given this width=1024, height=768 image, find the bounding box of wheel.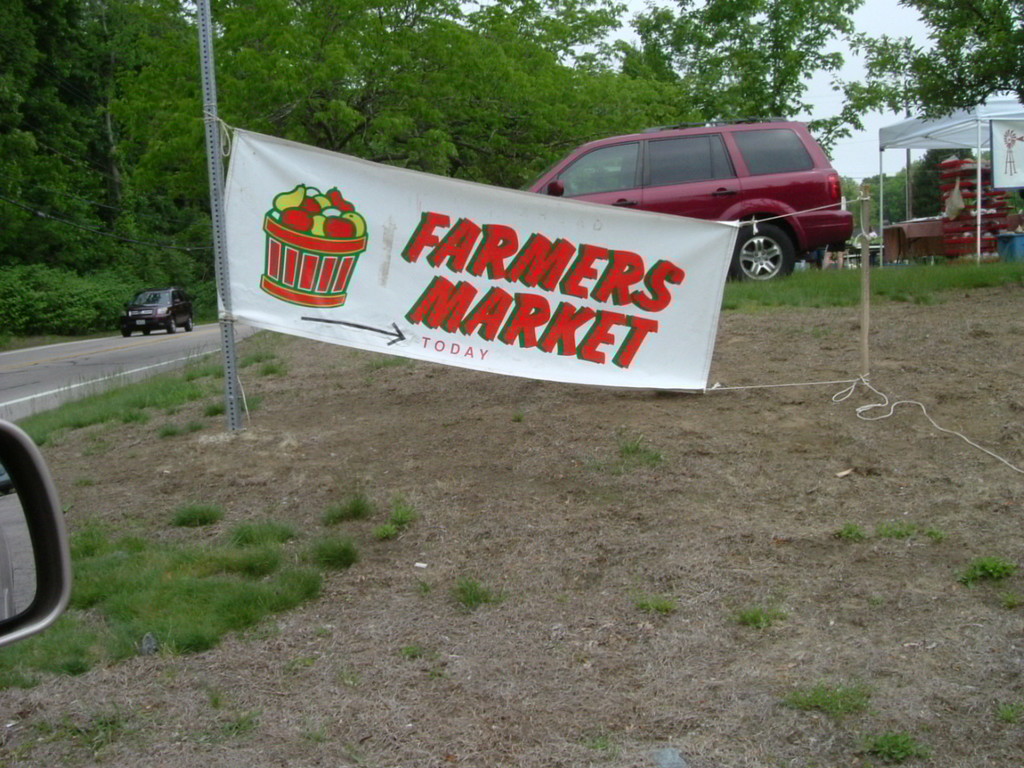
Rect(166, 315, 177, 334).
